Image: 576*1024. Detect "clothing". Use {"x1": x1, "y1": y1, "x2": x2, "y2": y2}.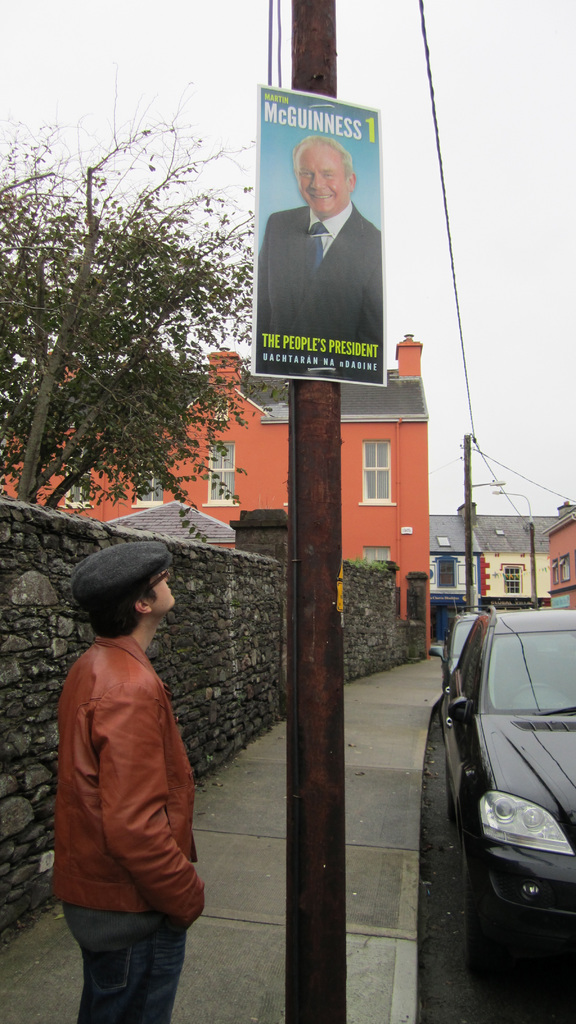
{"x1": 51, "y1": 634, "x2": 210, "y2": 1023}.
